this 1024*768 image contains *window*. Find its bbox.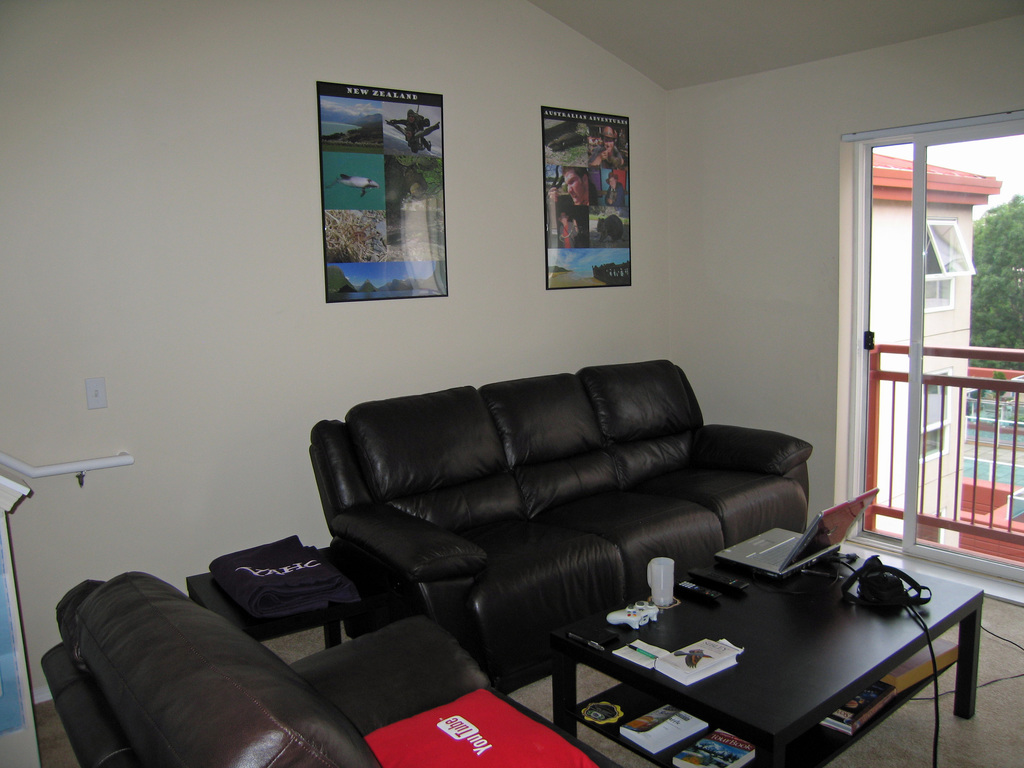
836:82:1003:541.
